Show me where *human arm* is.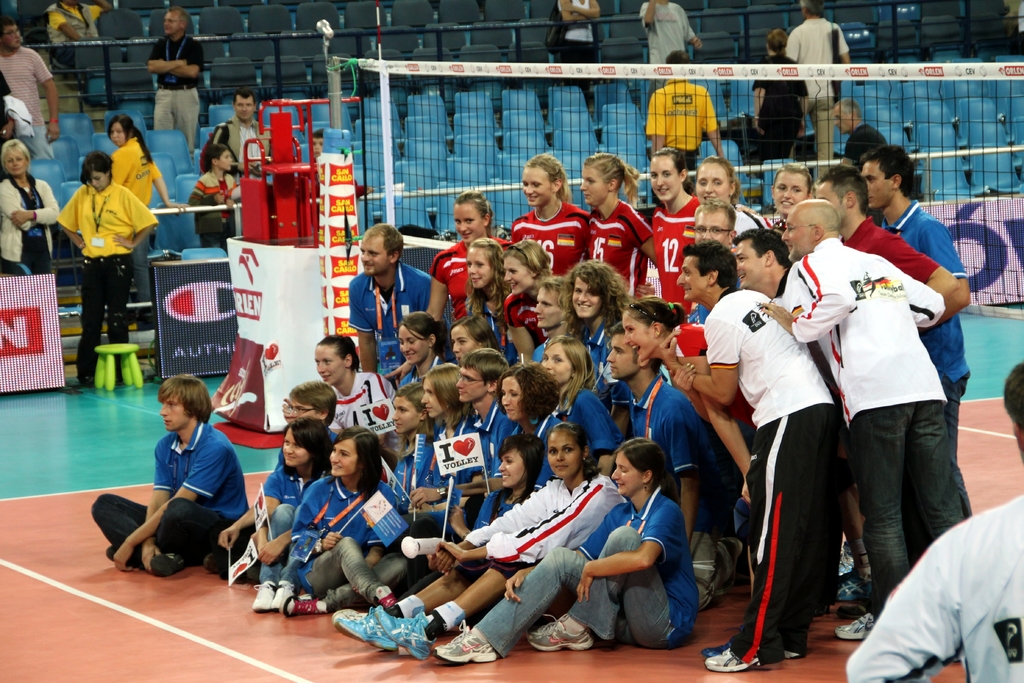
*human arm* is at box(668, 434, 703, 548).
